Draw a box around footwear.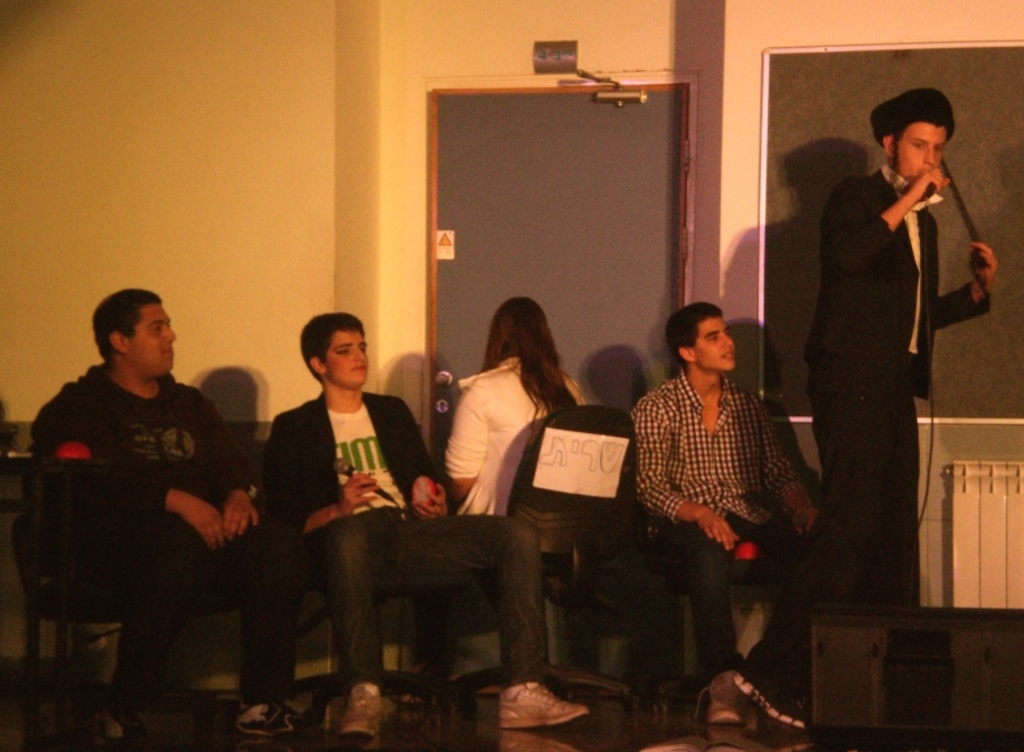
bbox=(101, 710, 148, 744).
